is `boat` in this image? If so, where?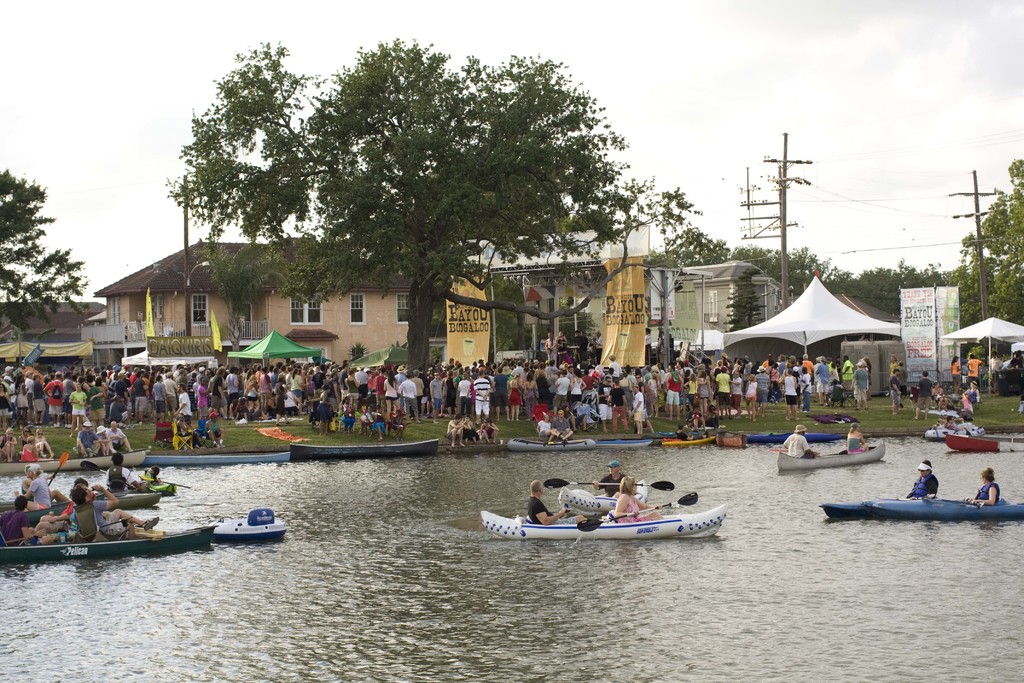
Yes, at (x1=815, y1=502, x2=877, y2=524).
